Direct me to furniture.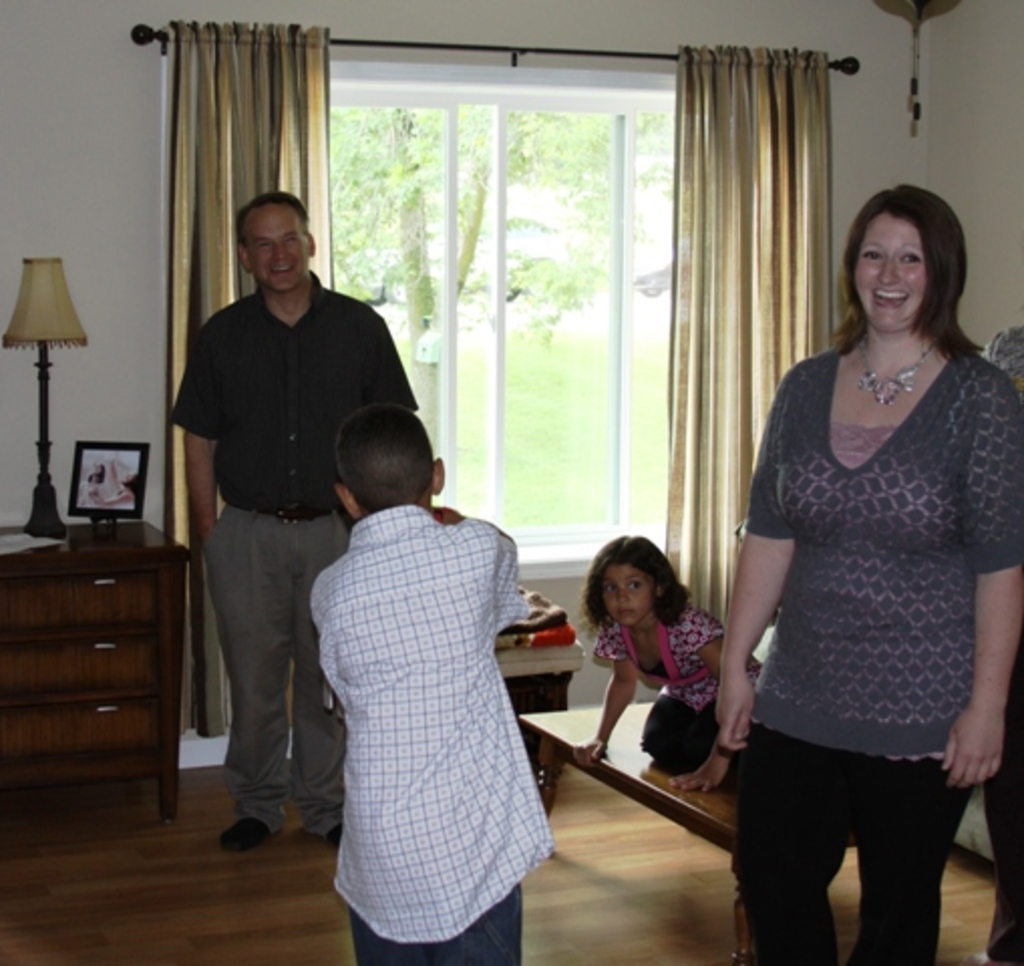
Direction: 489/632/579/777.
